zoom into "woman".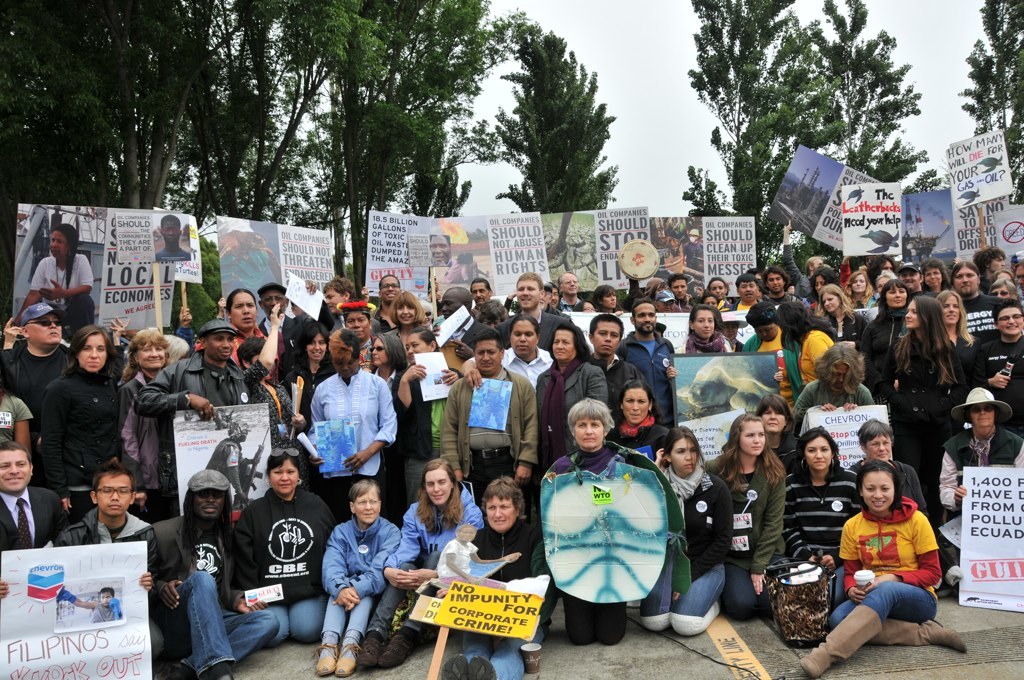
Zoom target: BBox(289, 324, 352, 425).
